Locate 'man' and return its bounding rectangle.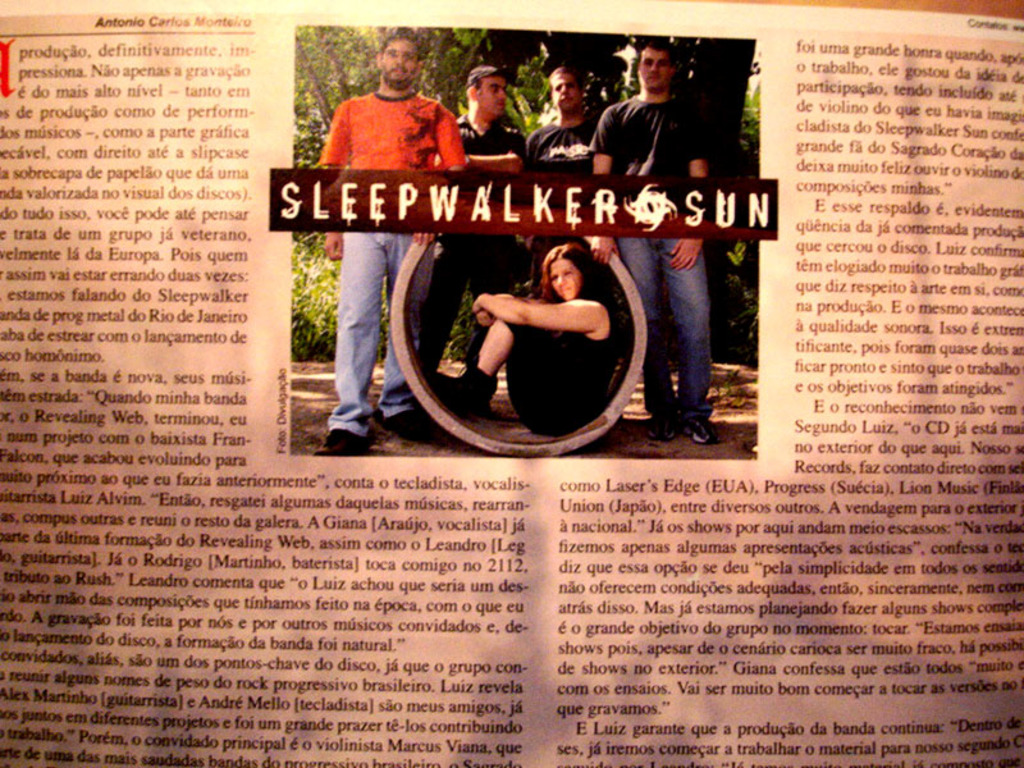
403, 63, 529, 387.
